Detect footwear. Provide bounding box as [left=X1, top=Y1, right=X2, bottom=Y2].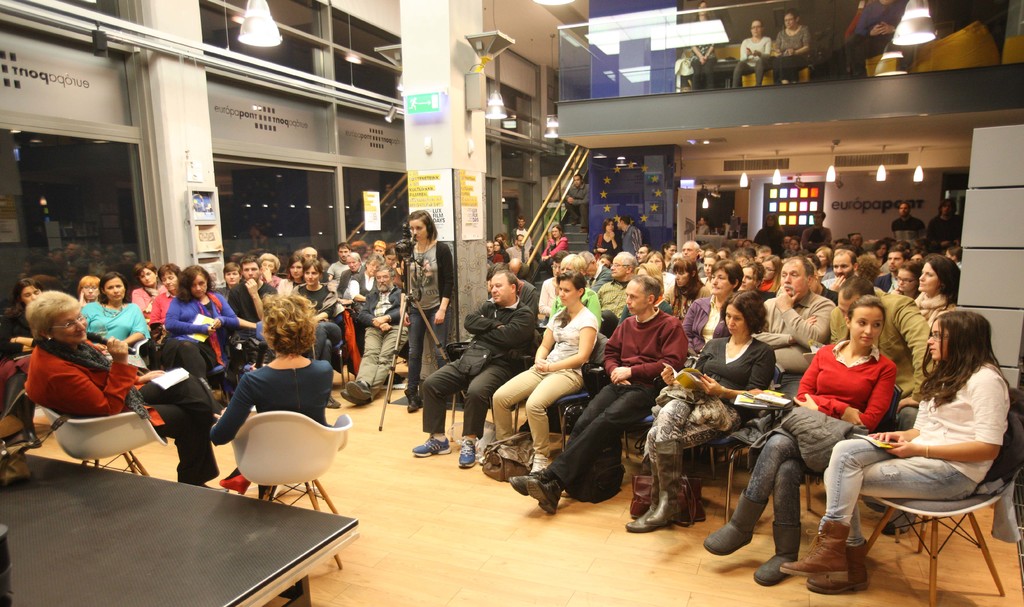
[left=525, top=476, right=562, bottom=515].
